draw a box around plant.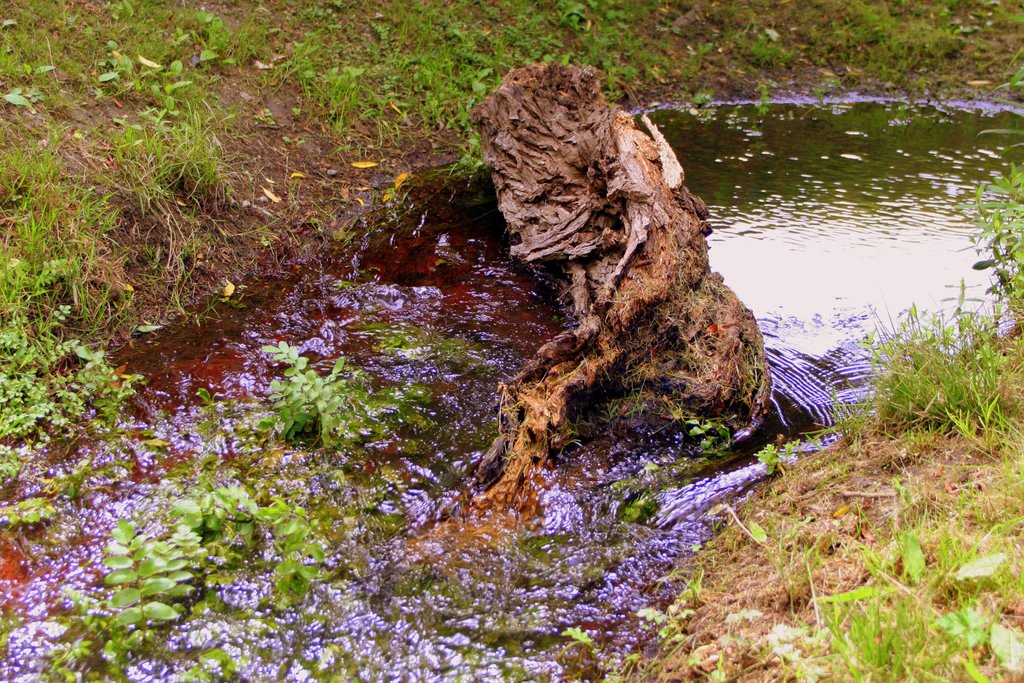
left=863, top=290, right=1011, bottom=465.
